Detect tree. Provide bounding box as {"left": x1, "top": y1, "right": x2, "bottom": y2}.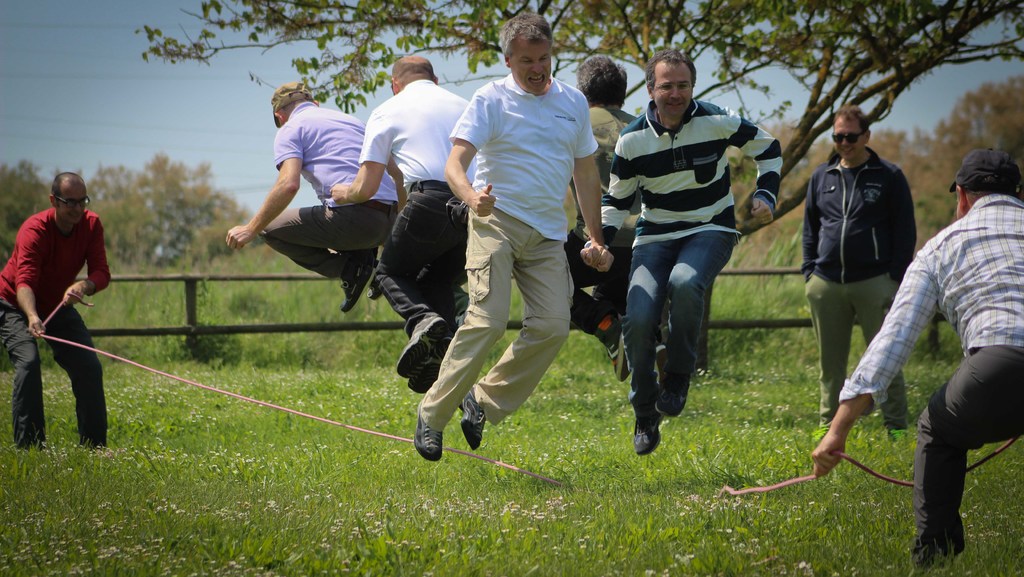
{"left": 870, "top": 81, "right": 1023, "bottom": 240}.
